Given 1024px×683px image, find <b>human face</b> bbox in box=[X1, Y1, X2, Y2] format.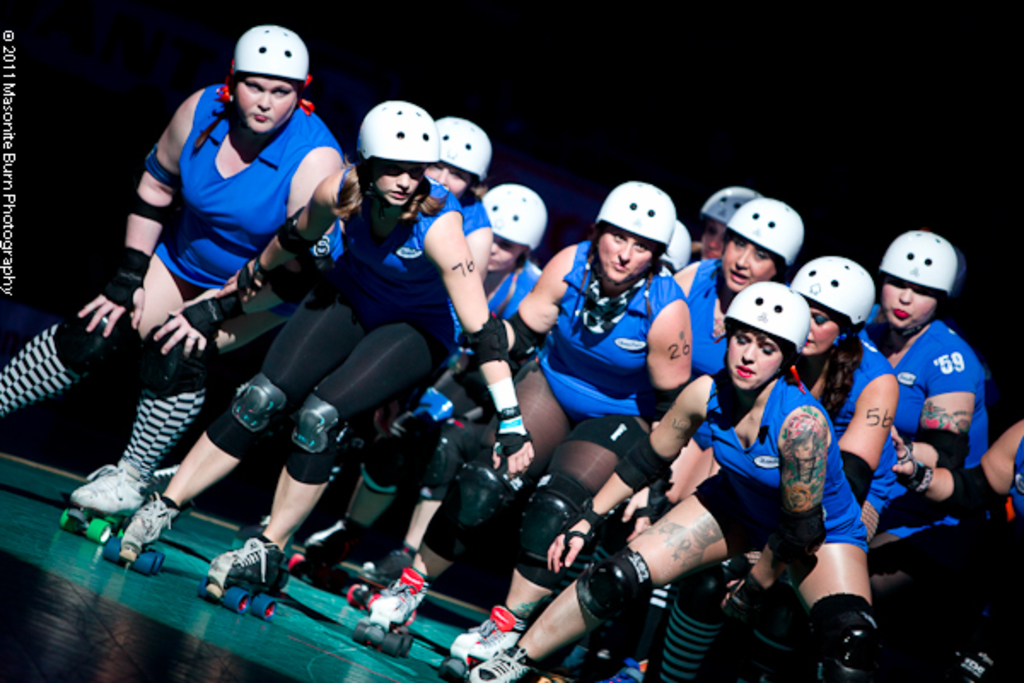
box=[701, 222, 720, 249].
